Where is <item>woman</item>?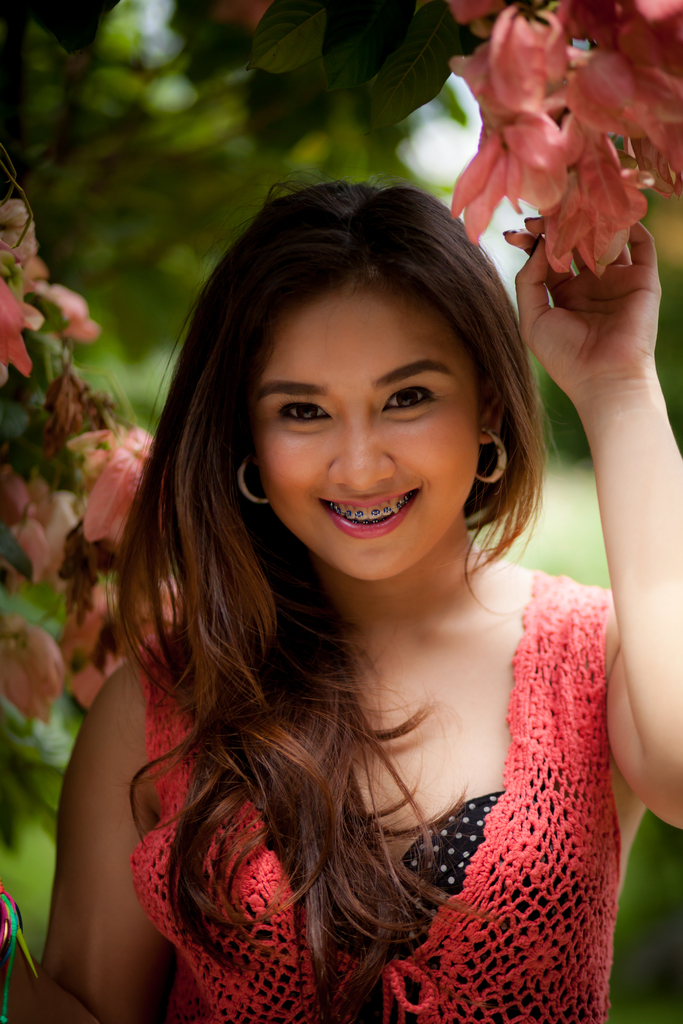
(left=38, top=132, right=645, bottom=1023).
